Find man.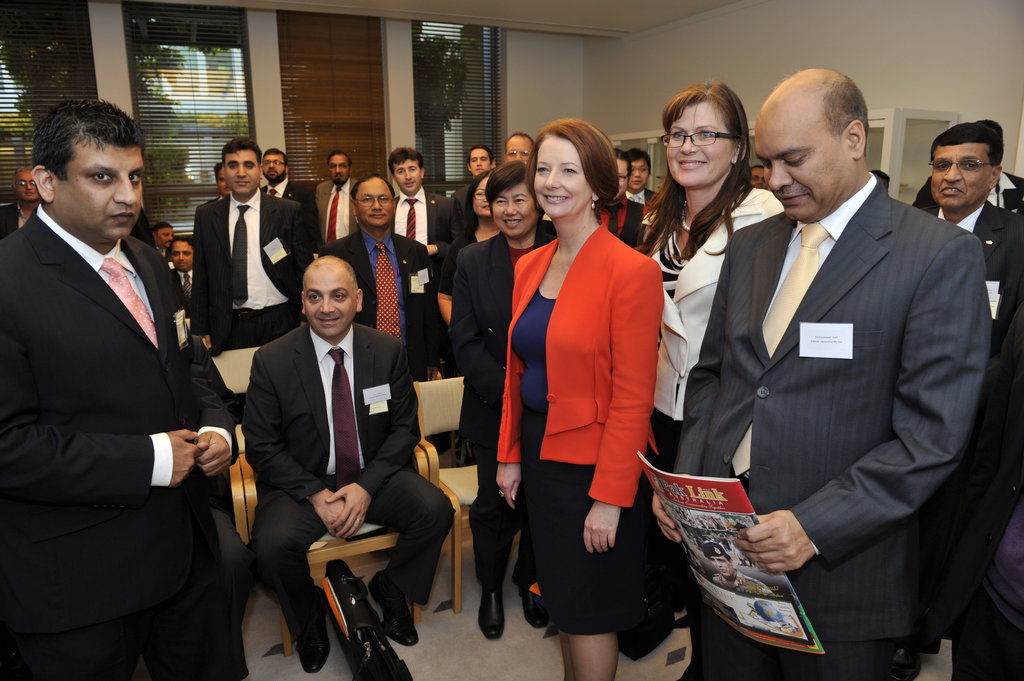
(left=189, top=136, right=310, bottom=396).
